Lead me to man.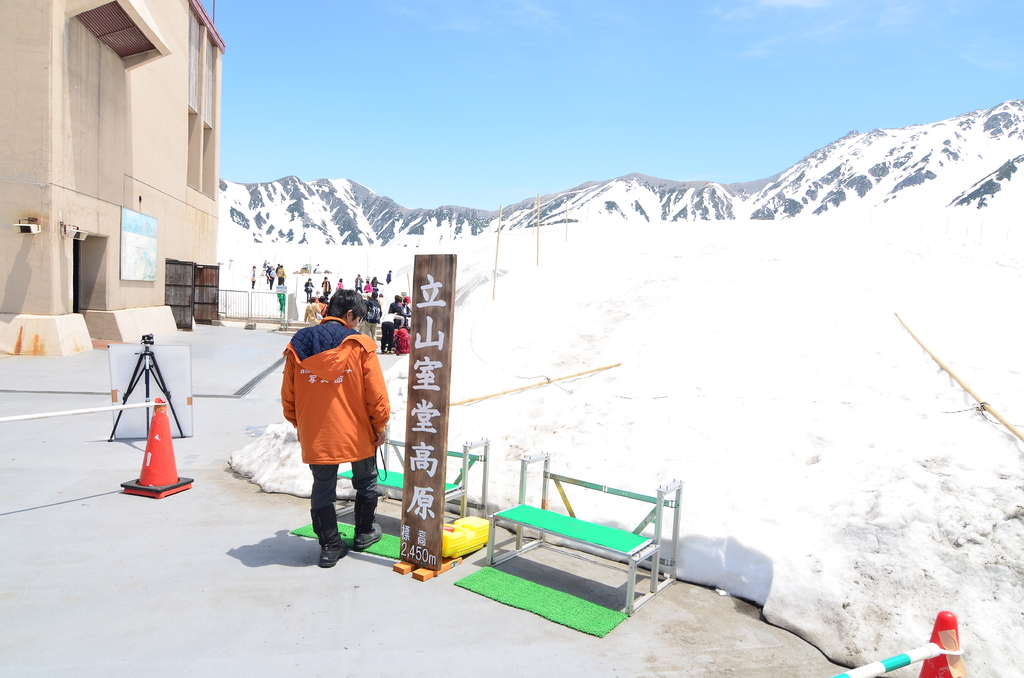
Lead to detection(385, 268, 394, 281).
